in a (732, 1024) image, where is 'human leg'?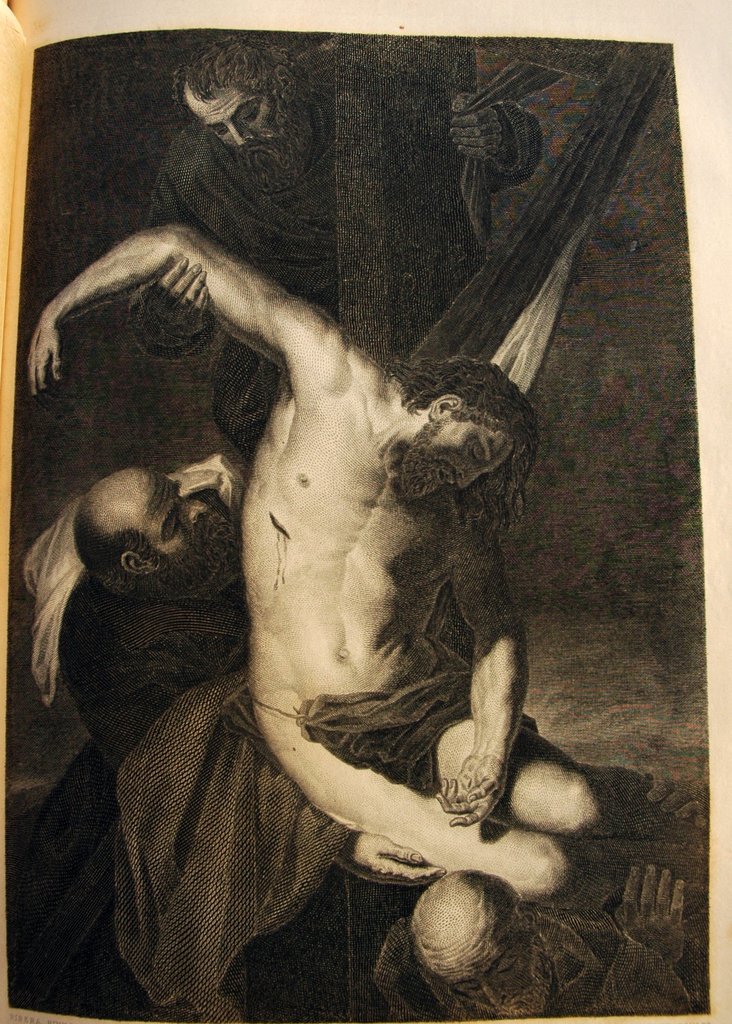
BBox(378, 686, 603, 835).
